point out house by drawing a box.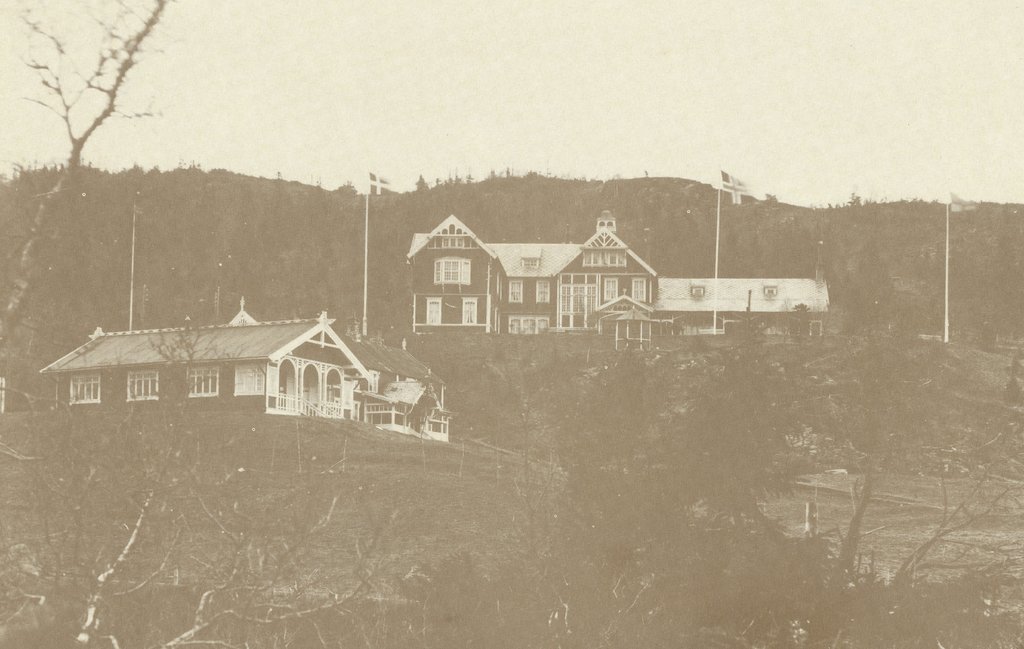
<region>72, 303, 495, 443</region>.
